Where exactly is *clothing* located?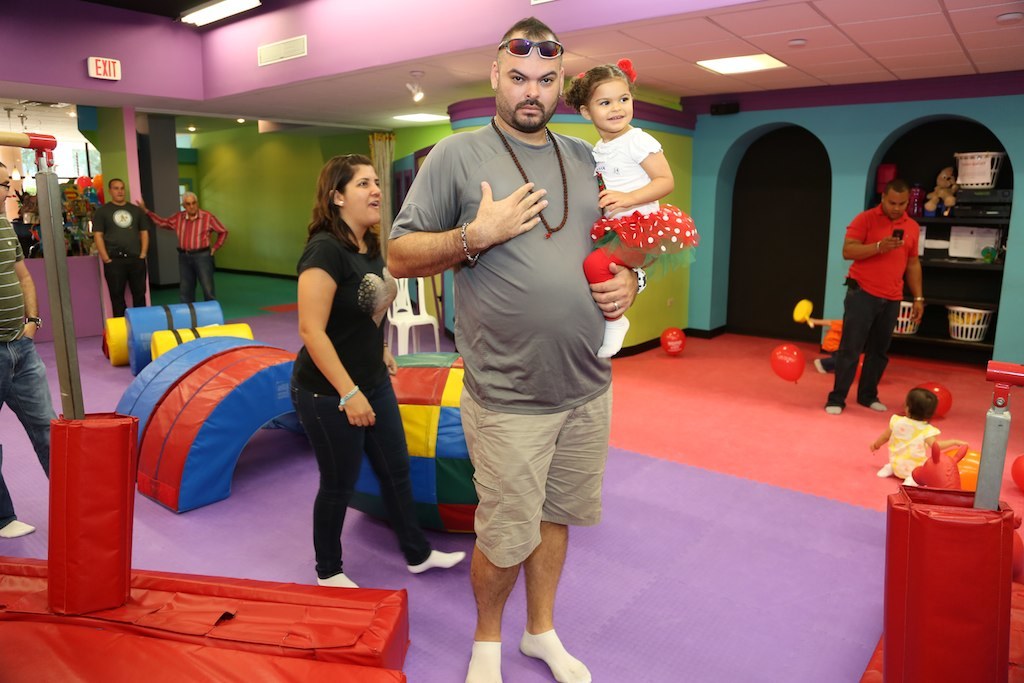
Its bounding box is left=847, top=172, right=926, bottom=380.
